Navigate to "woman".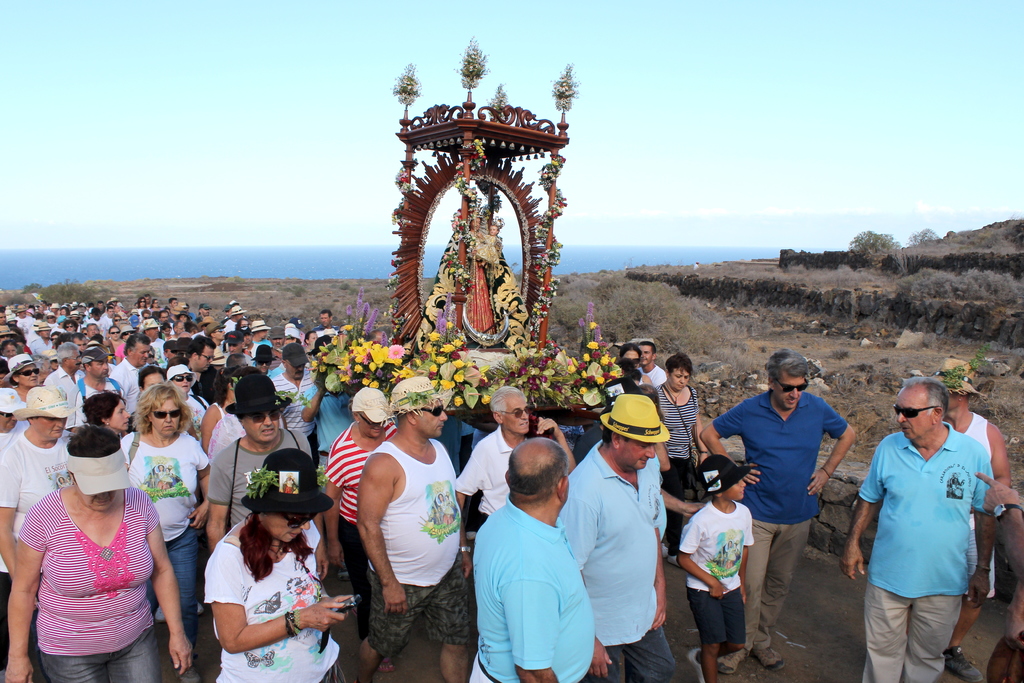
Navigation target: crop(204, 444, 348, 682).
